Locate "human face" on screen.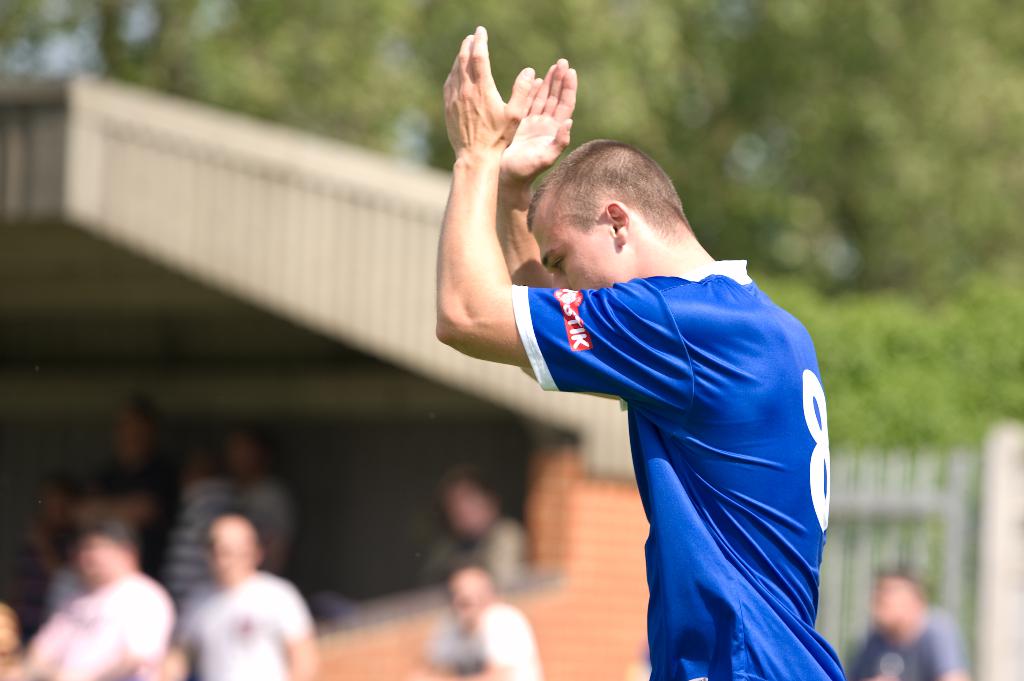
On screen at {"x1": 528, "y1": 200, "x2": 621, "y2": 301}.
